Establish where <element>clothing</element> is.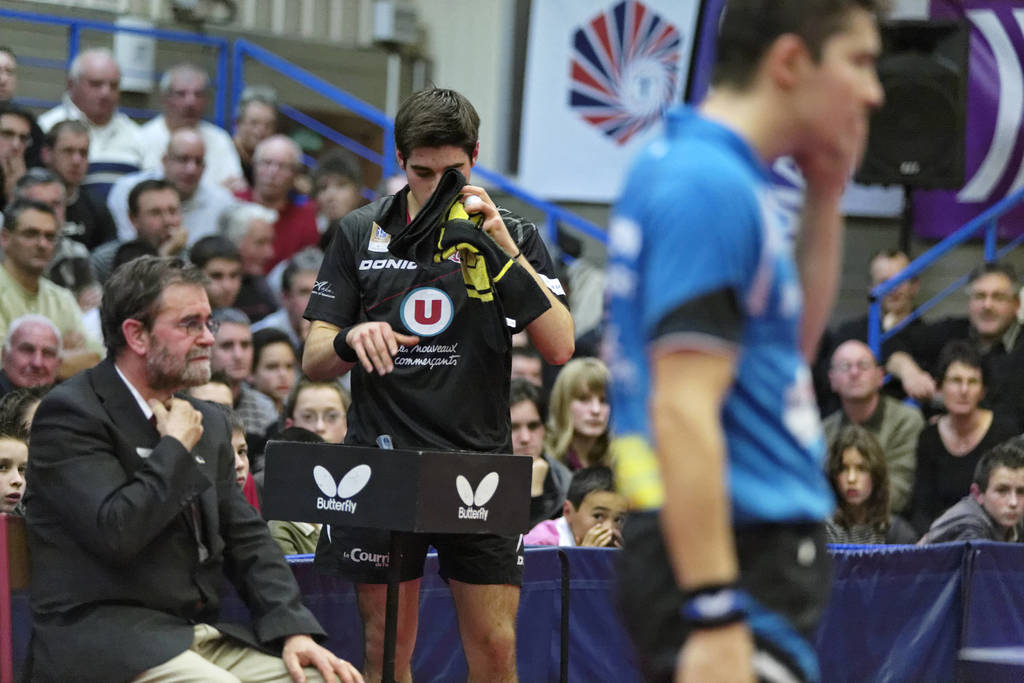
Established at {"left": 631, "top": 500, "right": 834, "bottom": 682}.
